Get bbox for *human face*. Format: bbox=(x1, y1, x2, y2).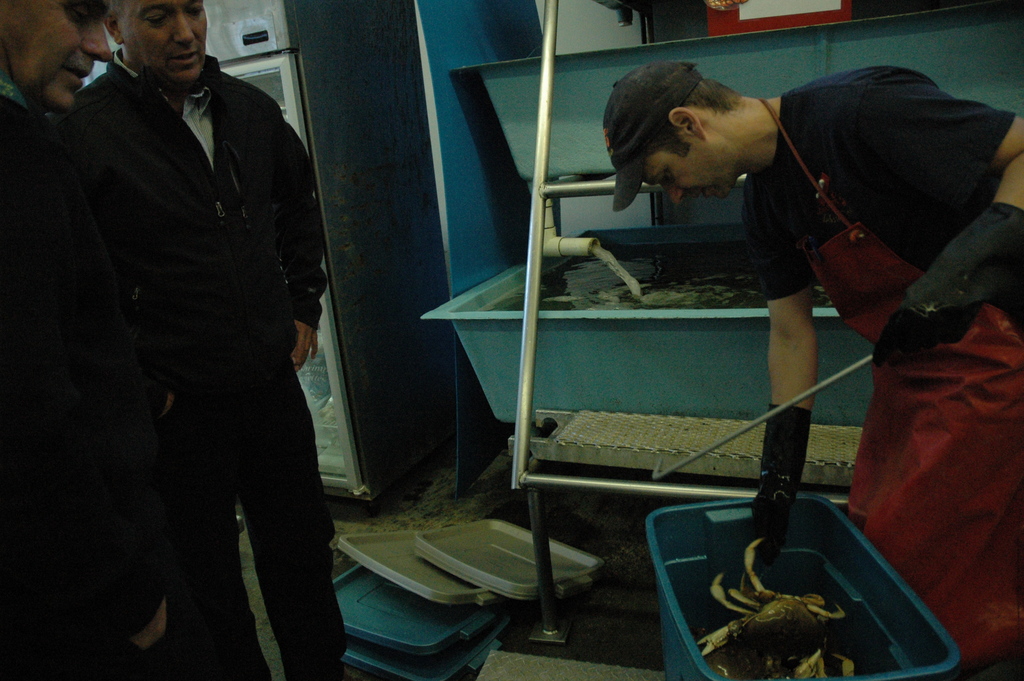
bbox=(6, 0, 111, 108).
